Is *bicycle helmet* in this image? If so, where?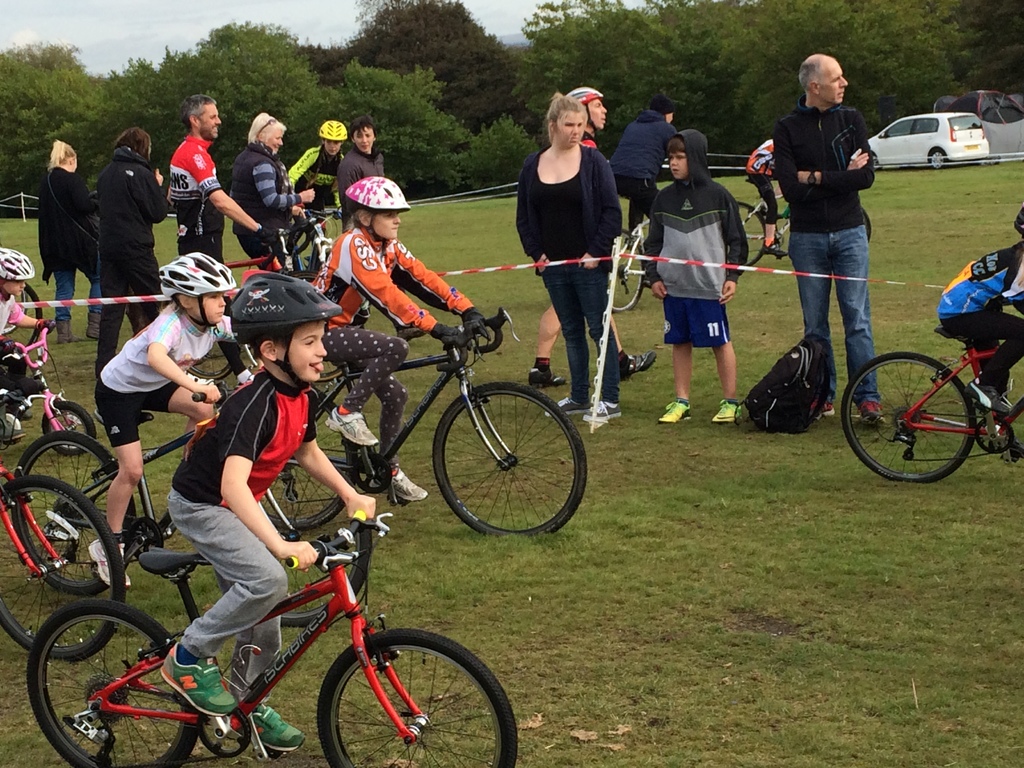
Yes, at (349, 177, 410, 218).
